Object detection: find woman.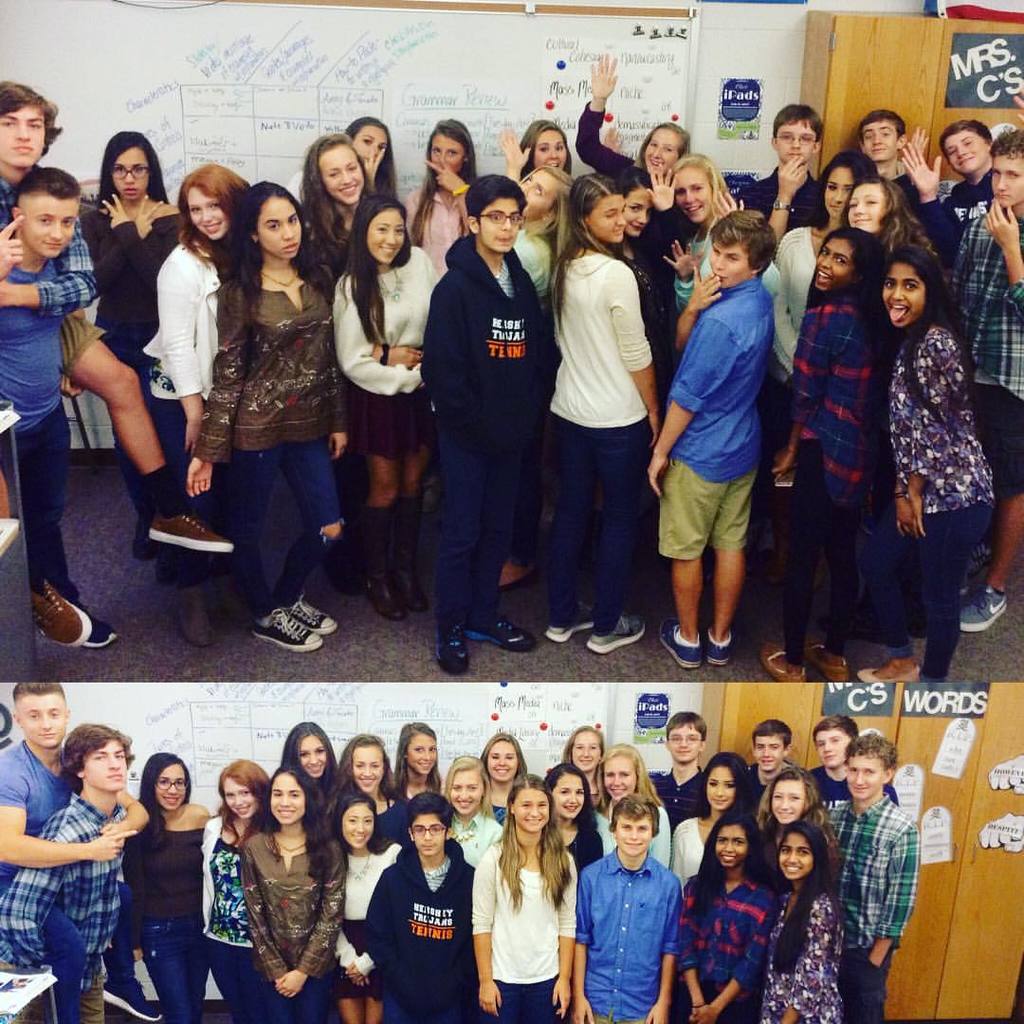
521/121/574/185.
